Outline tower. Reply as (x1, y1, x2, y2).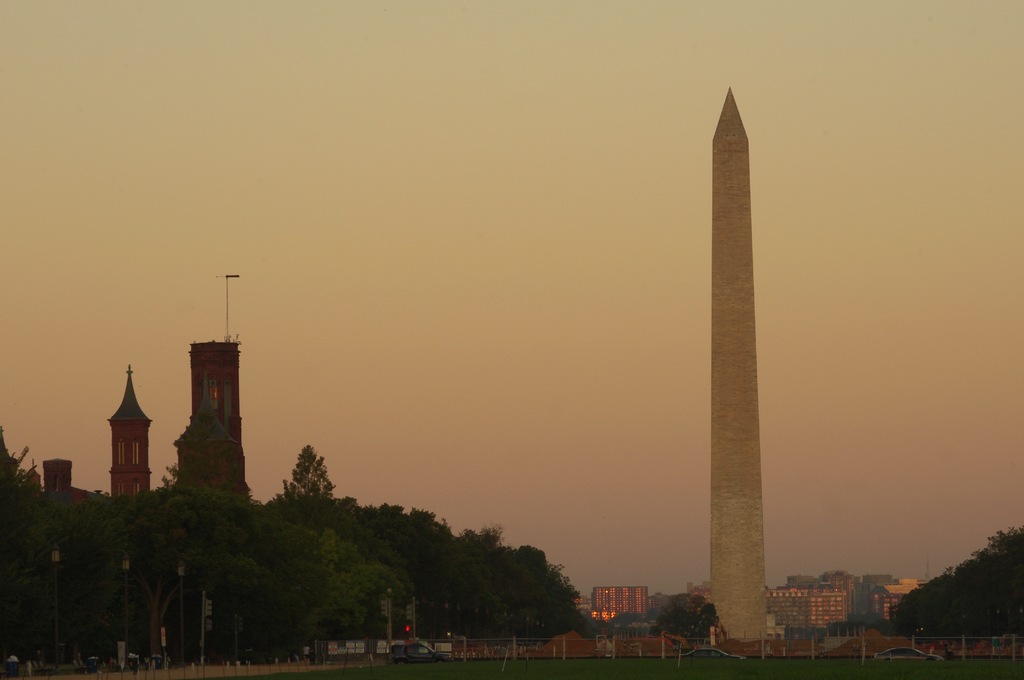
(675, 75, 810, 621).
